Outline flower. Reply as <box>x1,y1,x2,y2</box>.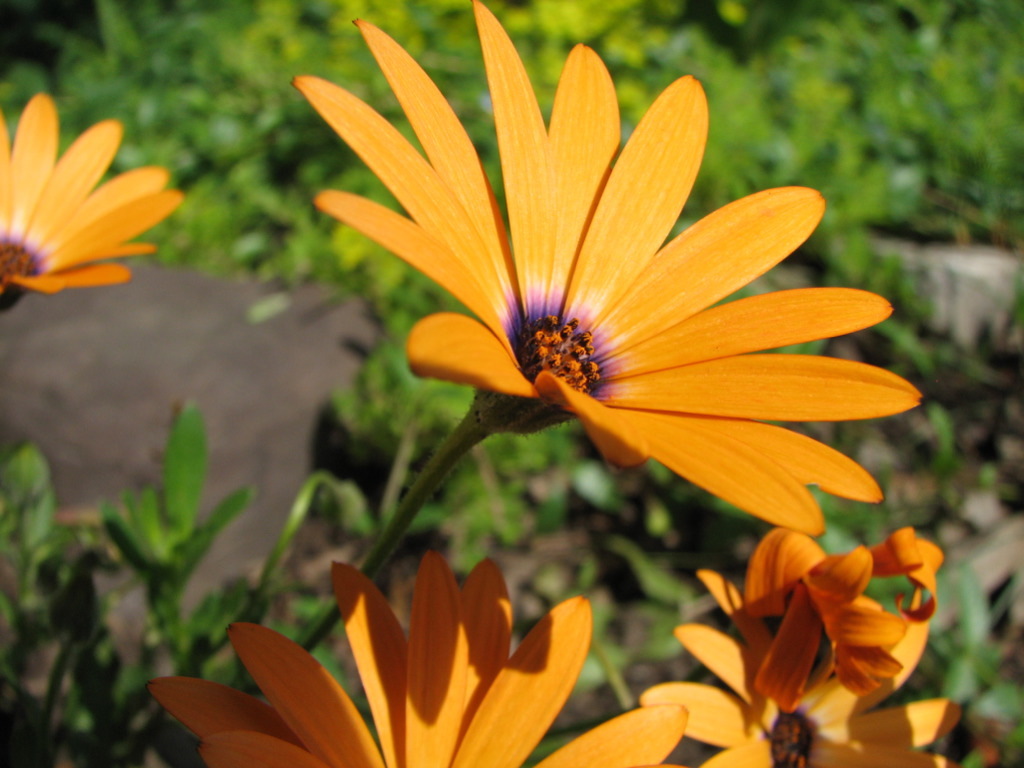
<box>641,599,964,767</box>.
